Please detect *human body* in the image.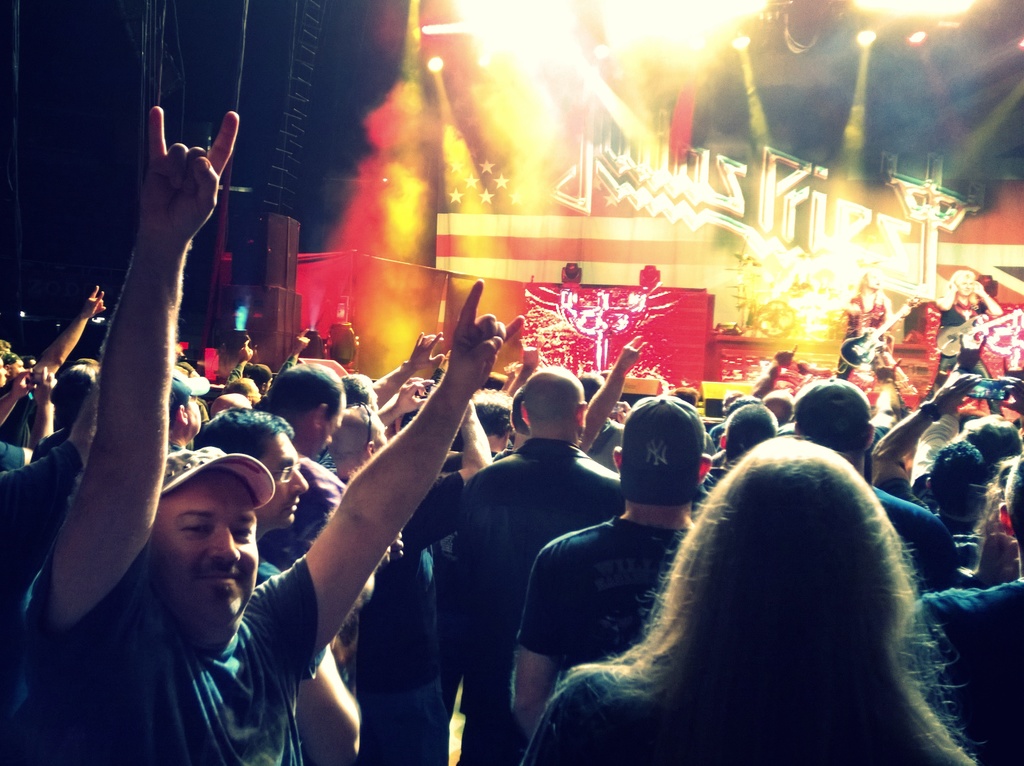
BBox(506, 516, 693, 746).
